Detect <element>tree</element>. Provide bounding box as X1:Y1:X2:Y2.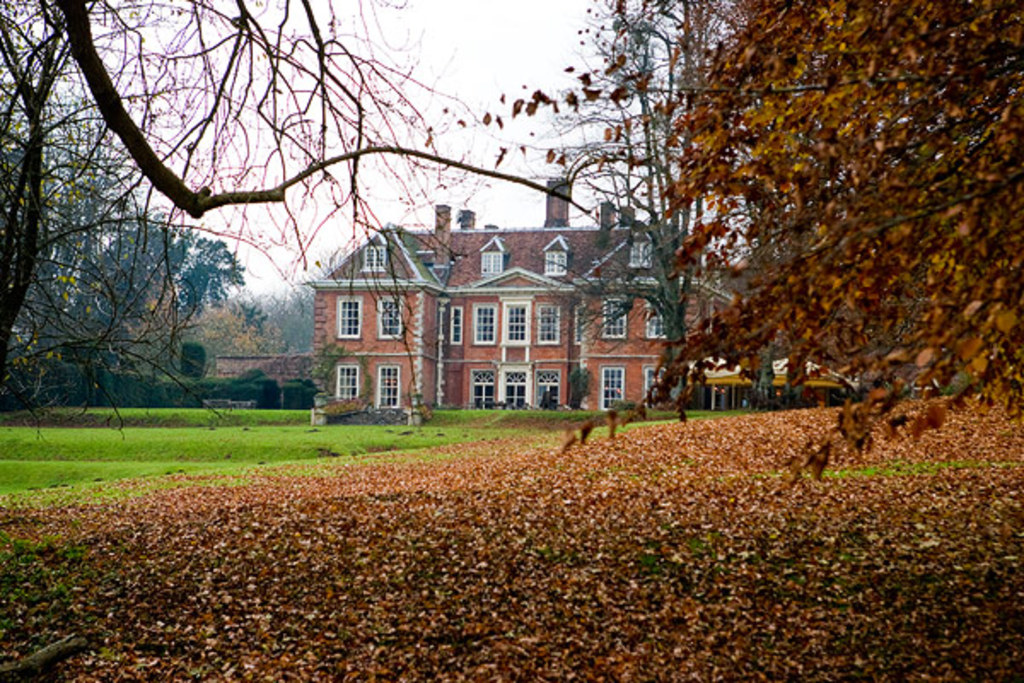
0:0:601:463.
